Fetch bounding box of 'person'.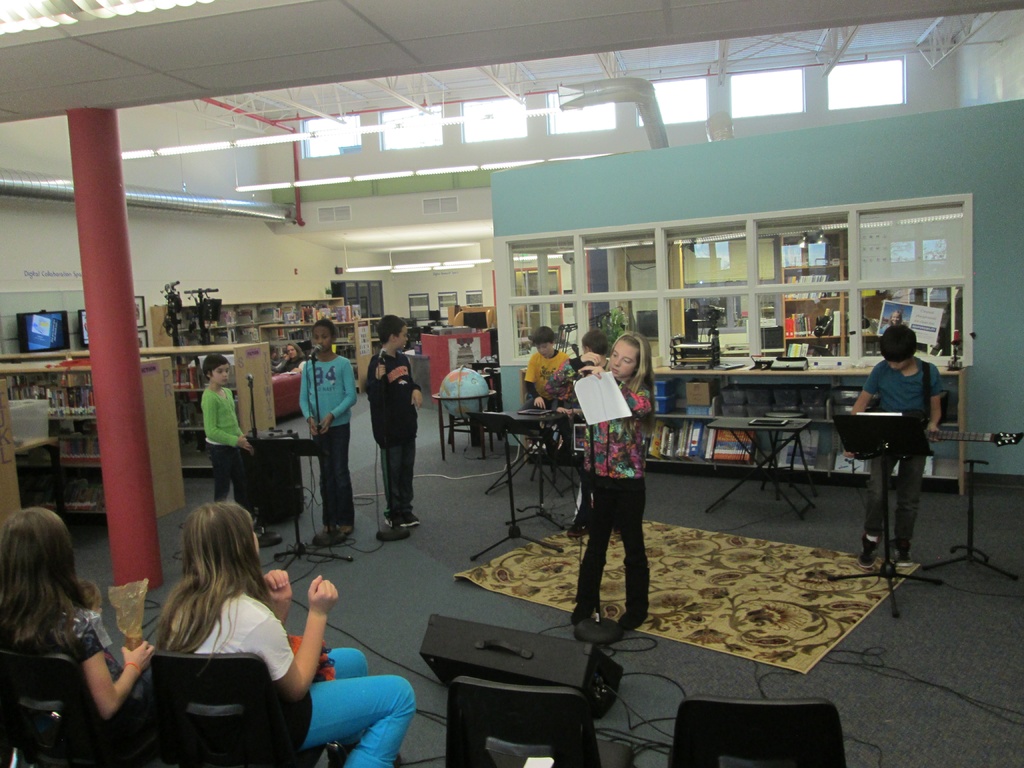
Bbox: pyautogui.locateOnScreen(584, 332, 612, 372).
